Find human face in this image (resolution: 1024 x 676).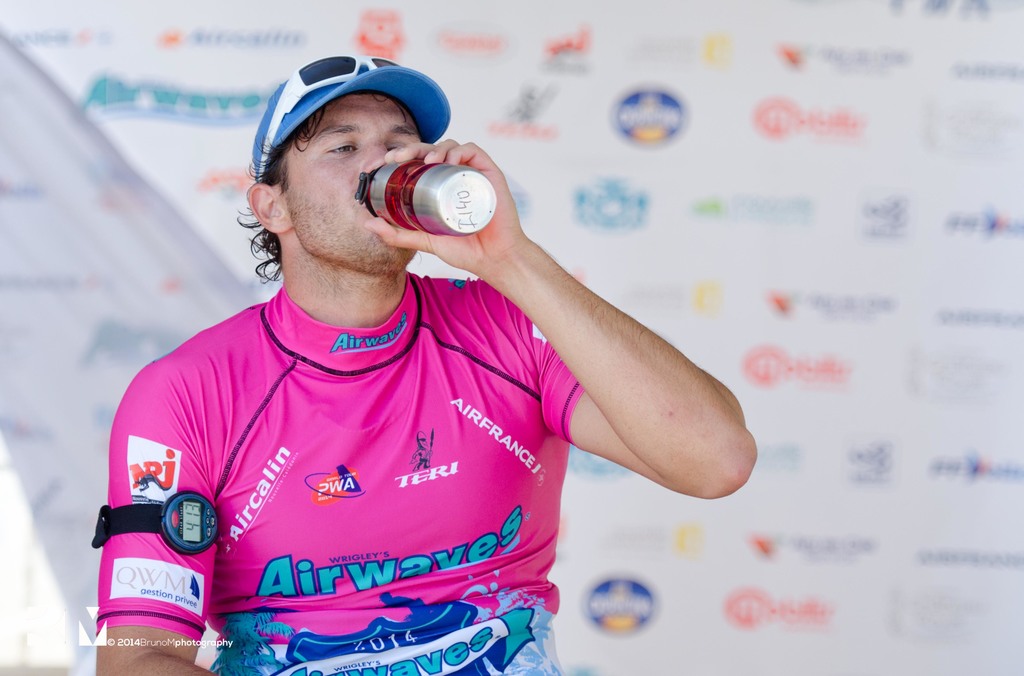
detection(275, 91, 423, 273).
